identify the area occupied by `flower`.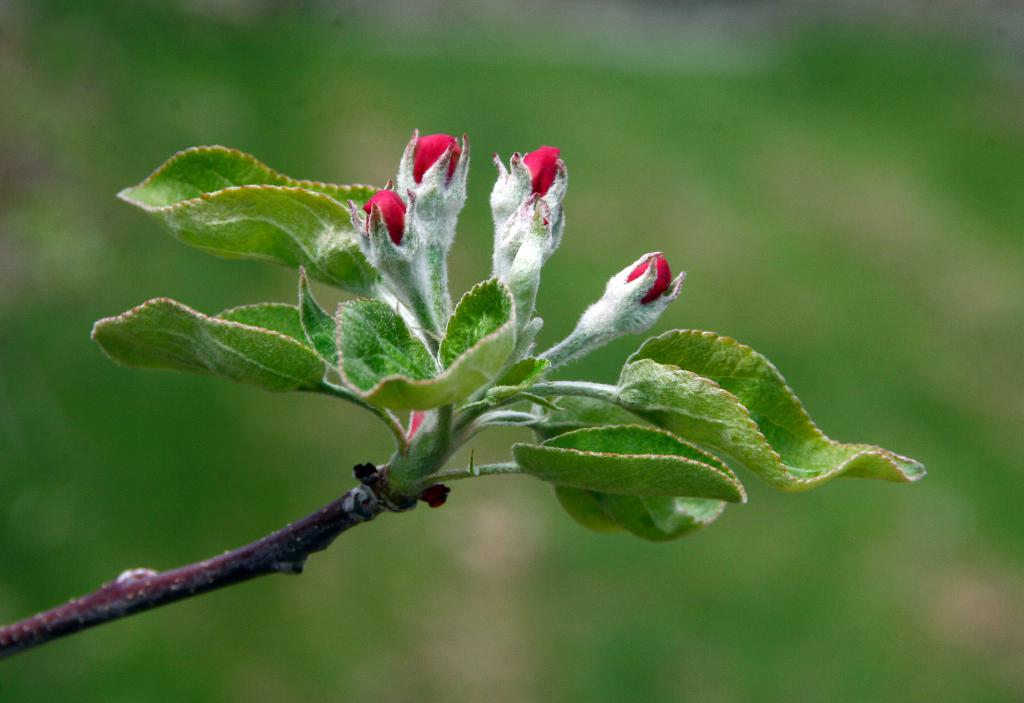
Area: bbox=[346, 184, 428, 288].
